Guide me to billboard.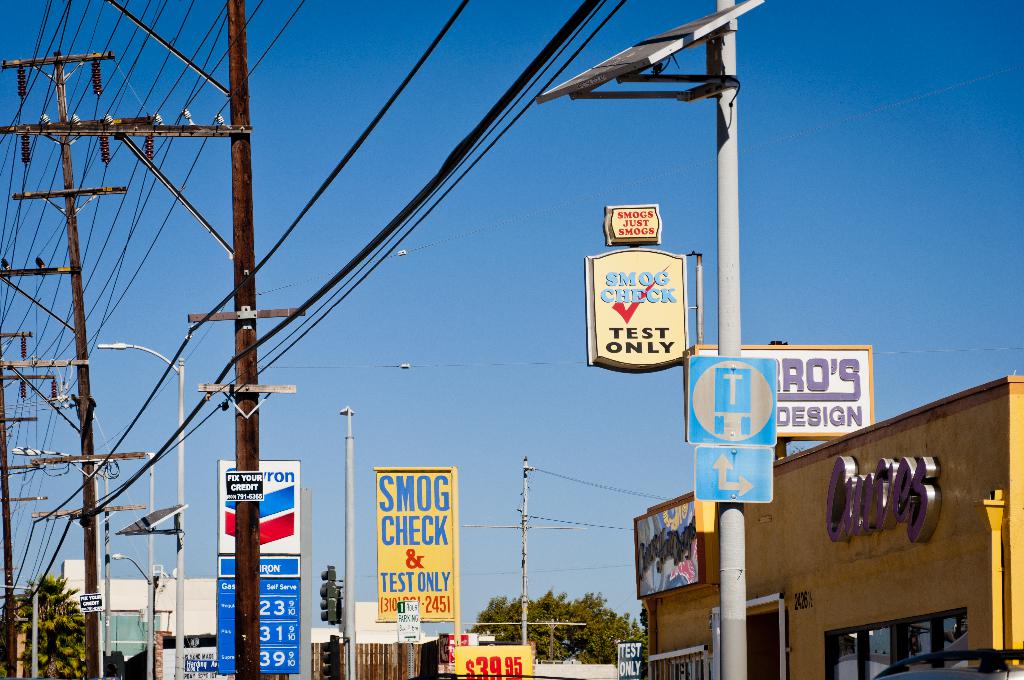
Guidance: box(614, 635, 639, 676).
